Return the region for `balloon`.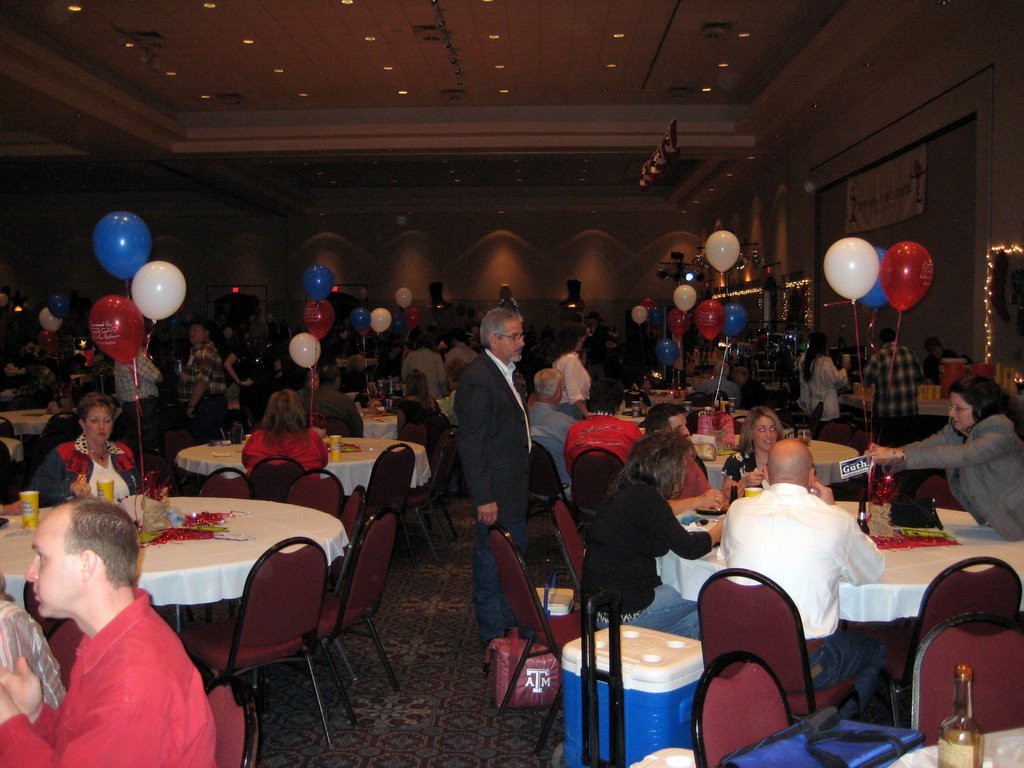
<box>704,232,742,272</box>.
